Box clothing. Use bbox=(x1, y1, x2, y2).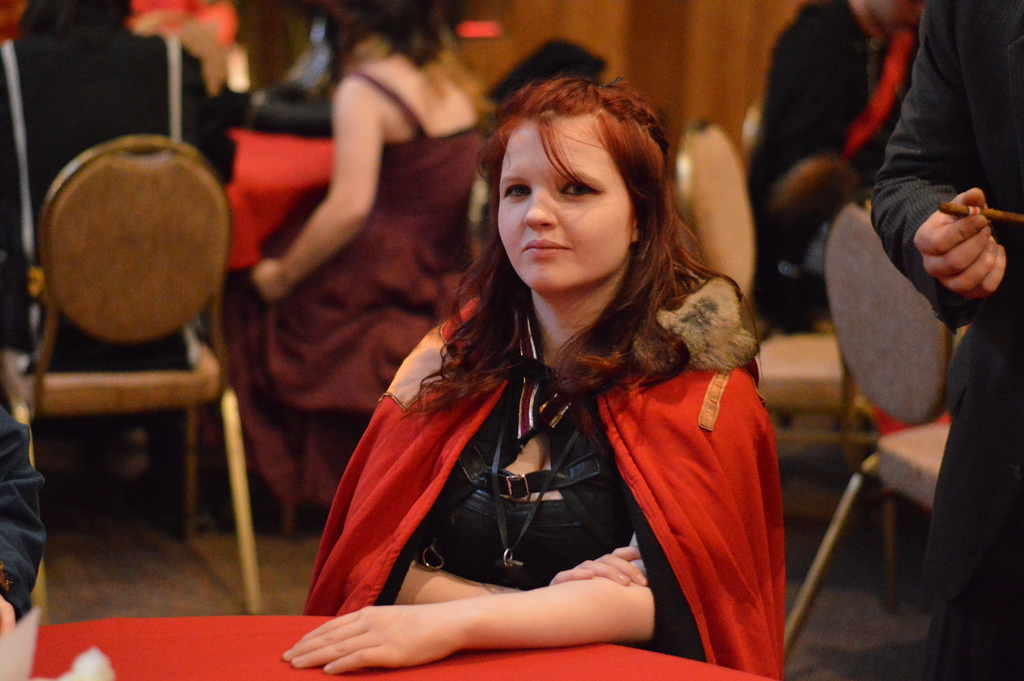
bbox=(307, 233, 784, 665).
